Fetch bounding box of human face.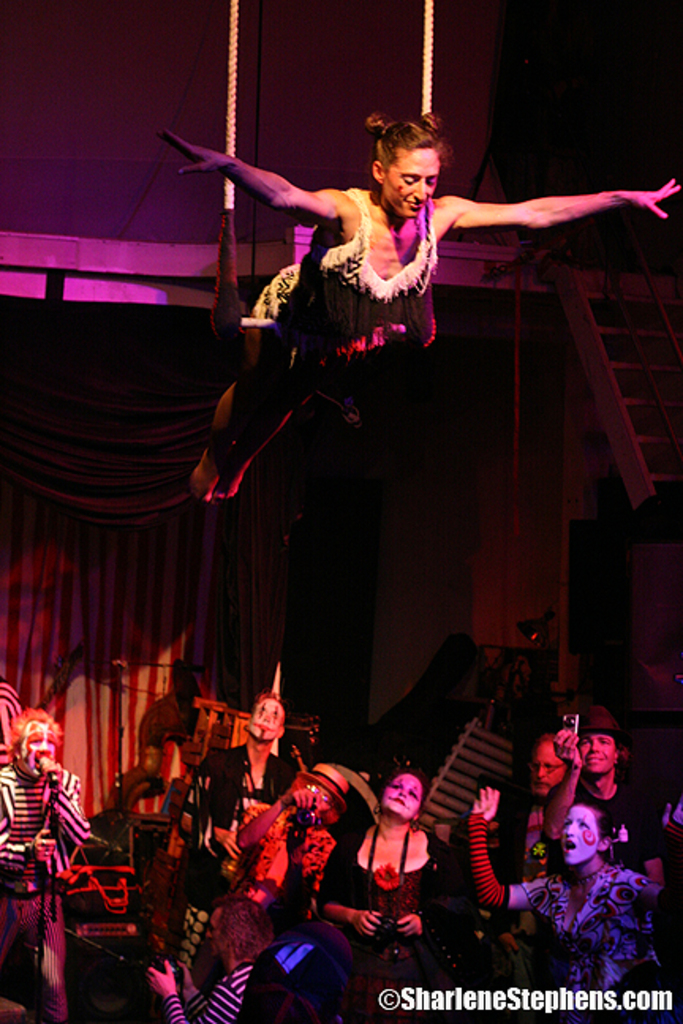
Bbox: box=[563, 801, 598, 863].
